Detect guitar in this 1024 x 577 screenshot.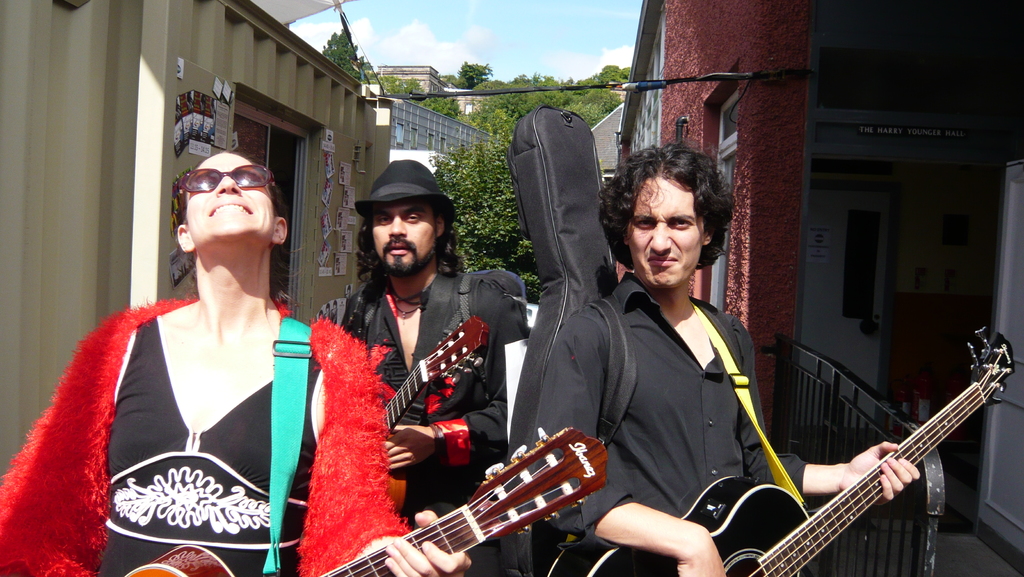
Detection: BBox(320, 424, 612, 576).
